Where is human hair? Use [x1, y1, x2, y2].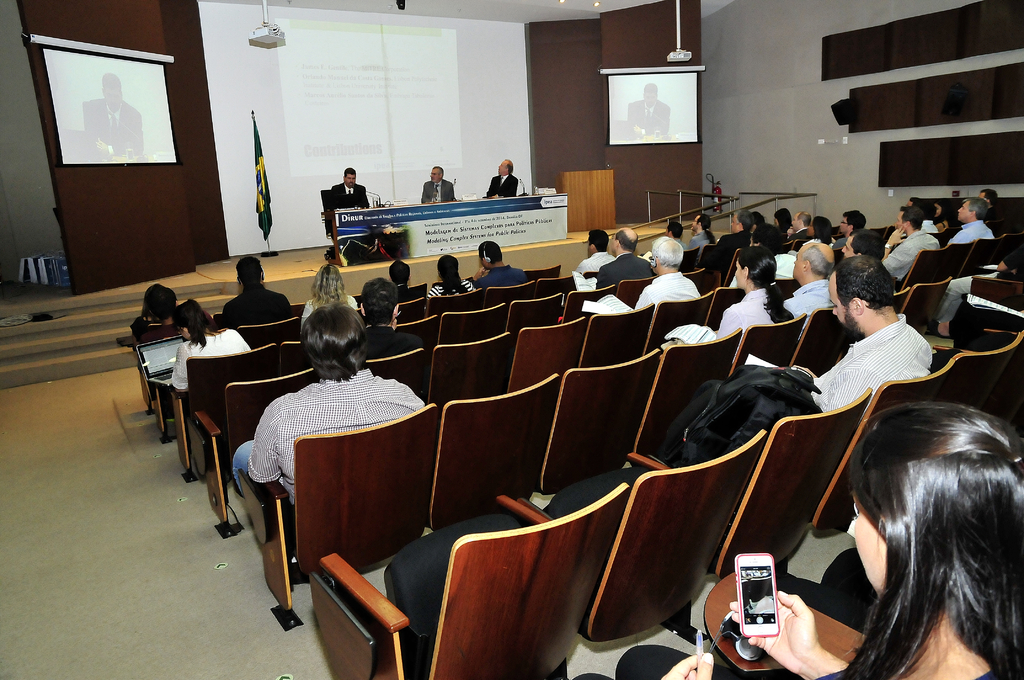
[830, 253, 896, 311].
